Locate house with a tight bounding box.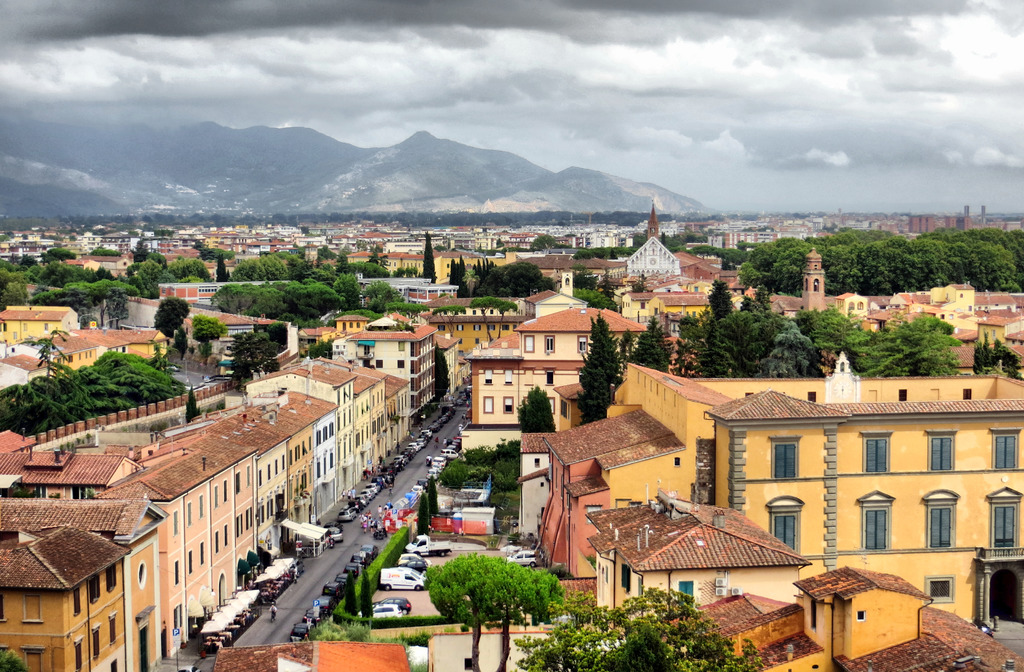
bbox(691, 566, 1023, 671).
